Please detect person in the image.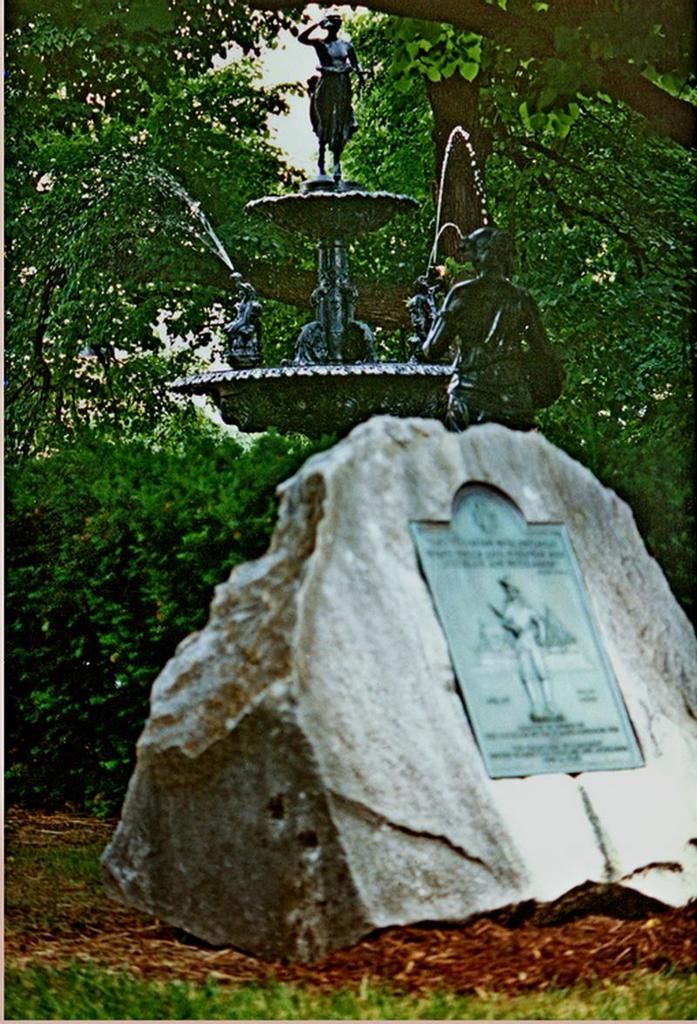
locate(297, 10, 368, 187).
